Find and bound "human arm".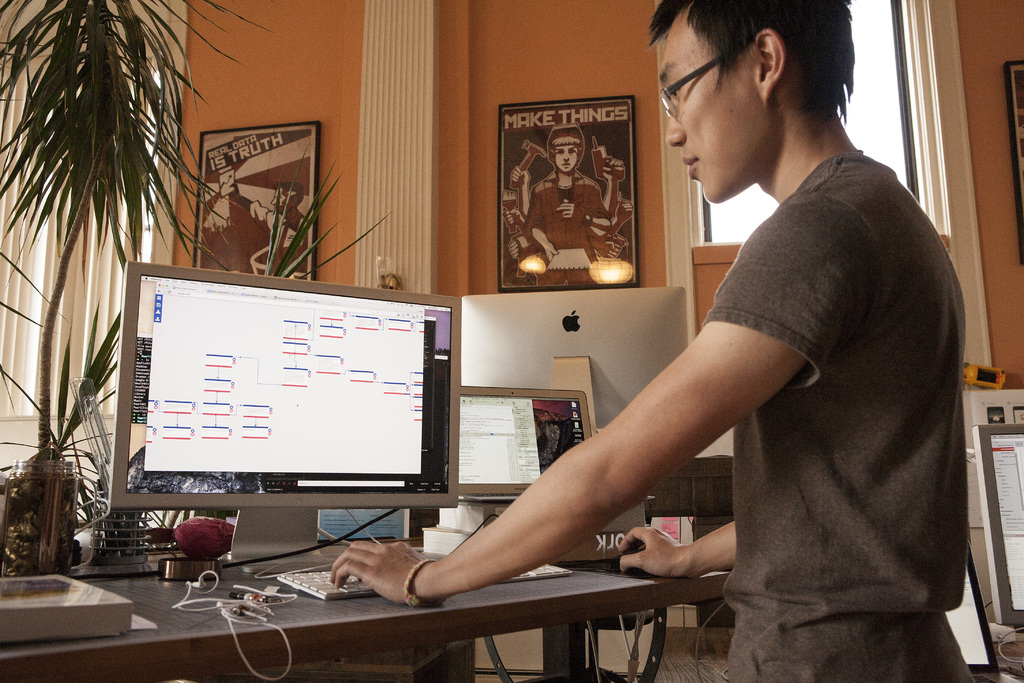
Bound: <region>374, 331, 820, 616</region>.
